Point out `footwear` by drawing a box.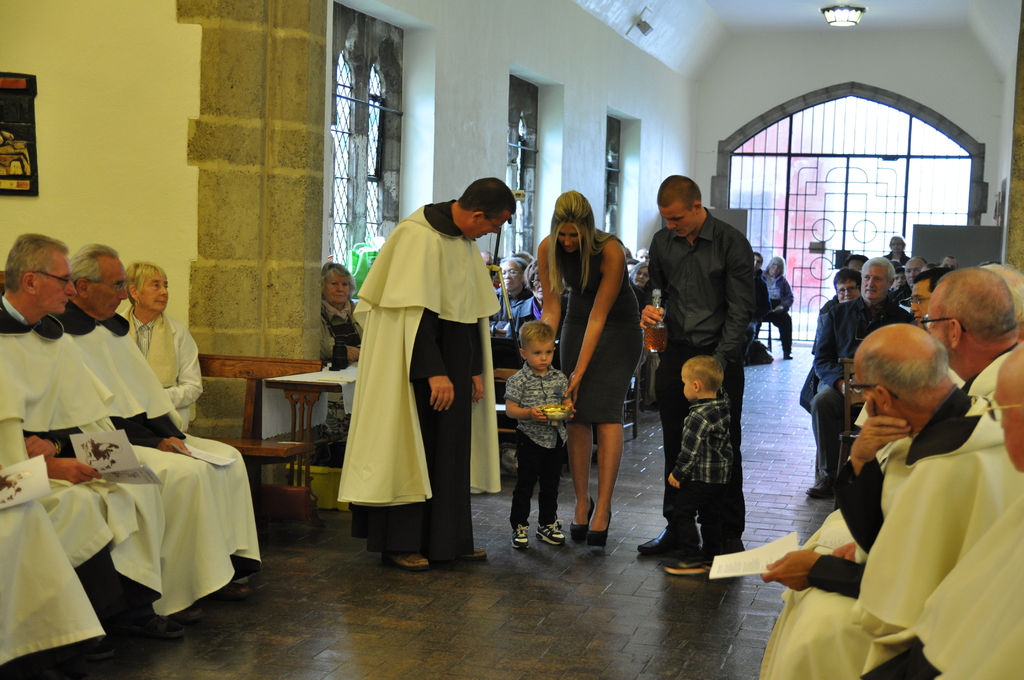
81 633 114 658.
